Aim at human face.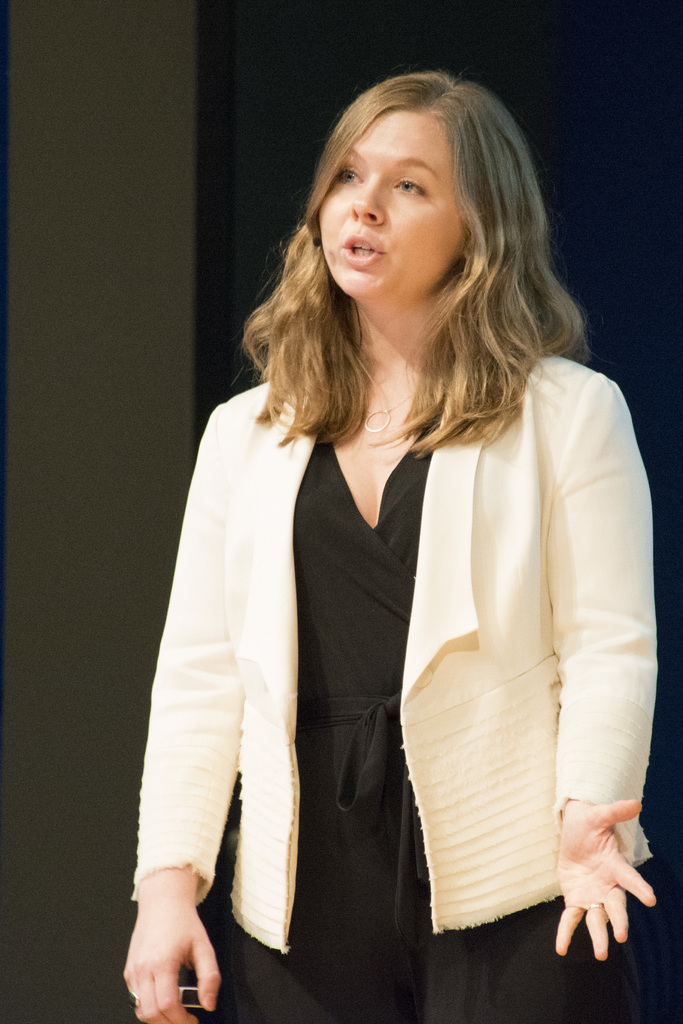
Aimed at <bbox>316, 106, 470, 297</bbox>.
